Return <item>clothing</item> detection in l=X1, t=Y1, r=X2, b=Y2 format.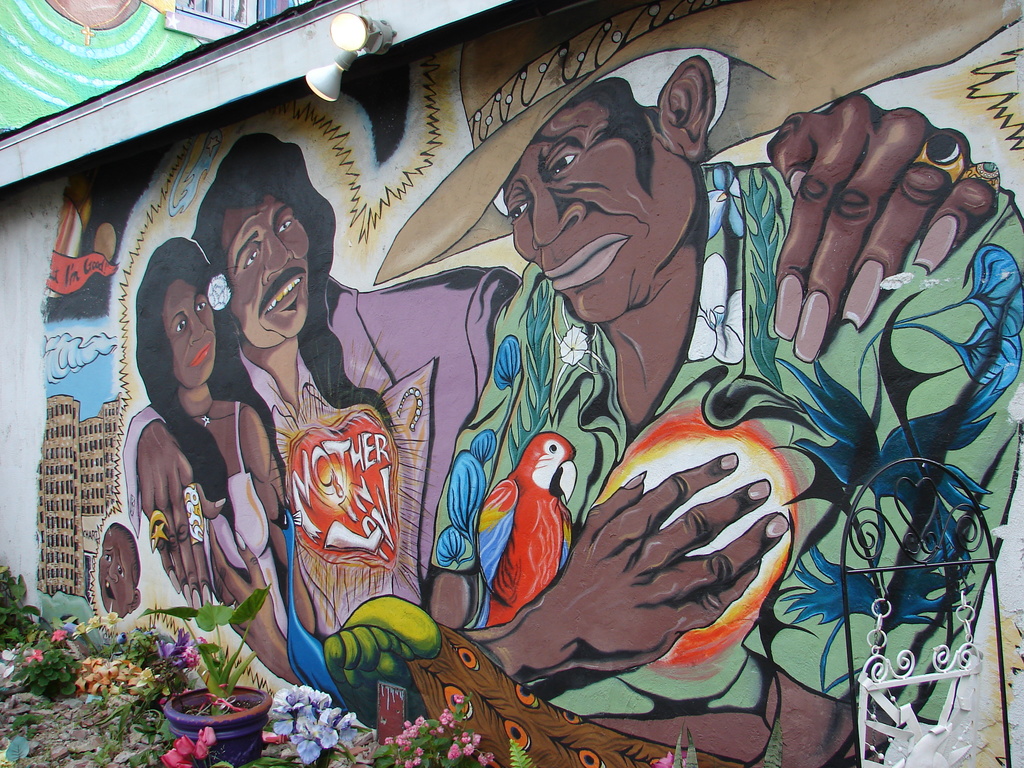
l=115, t=281, r=520, b=646.
